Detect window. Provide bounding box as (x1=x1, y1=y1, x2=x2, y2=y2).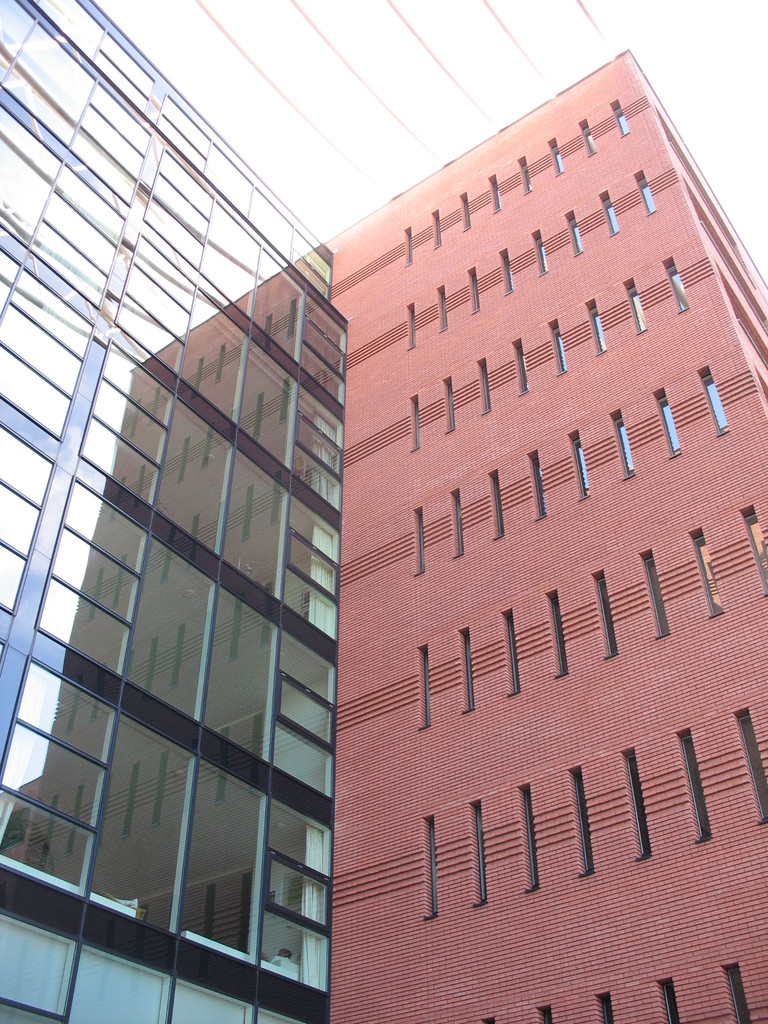
(x1=424, y1=818, x2=440, y2=920).
